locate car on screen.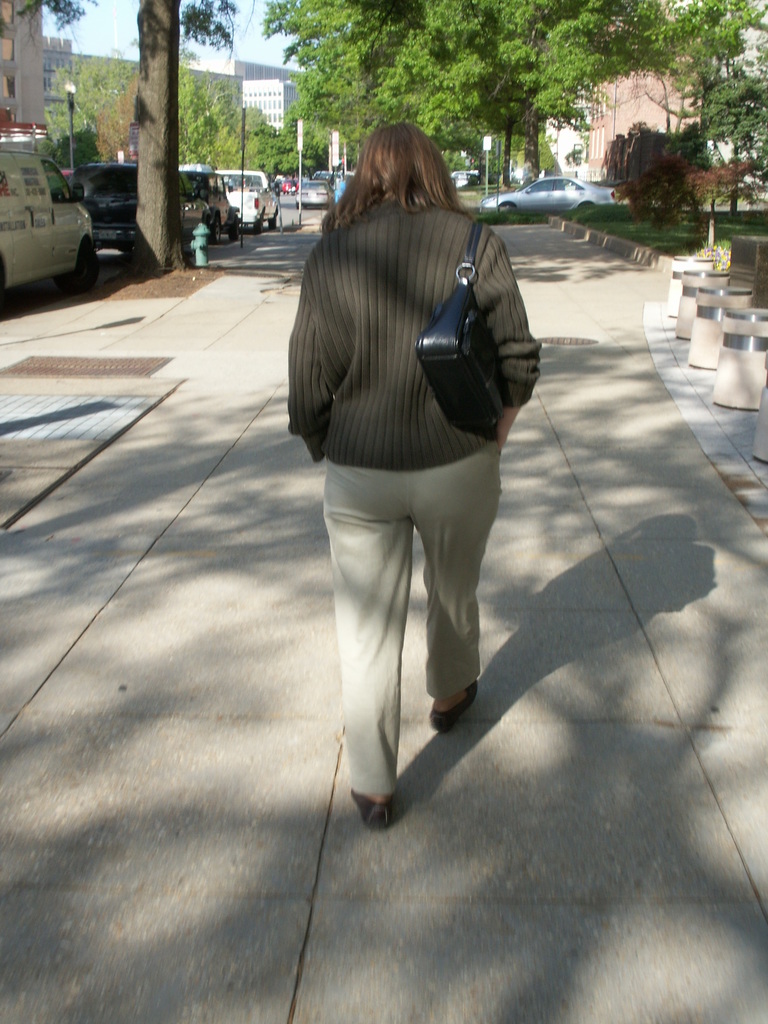
On screen at region(483, 171, 616, 209).
